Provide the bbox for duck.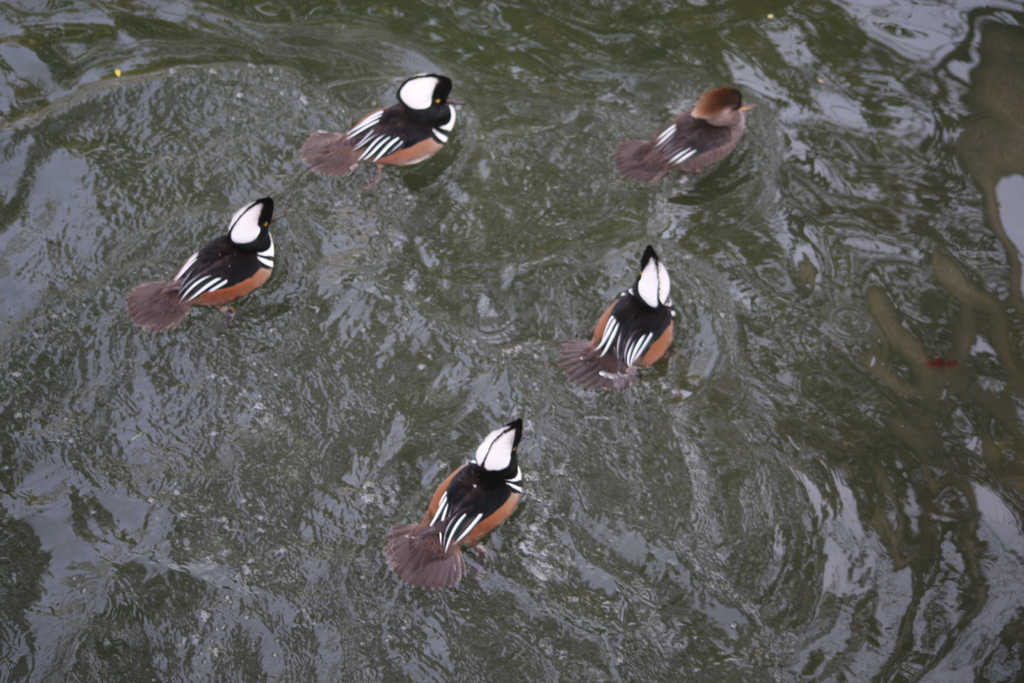
[left=381, top=413, right=530, bottom=596].
